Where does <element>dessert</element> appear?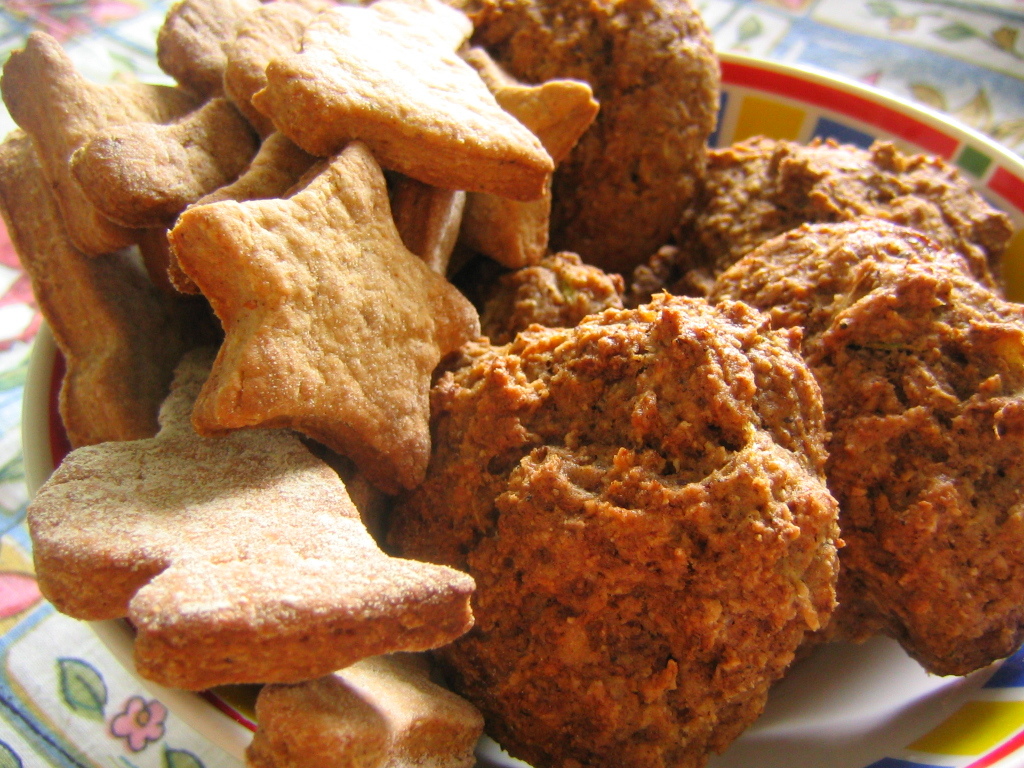
Appears at left=430, top=300, right=851, bottom=766.
